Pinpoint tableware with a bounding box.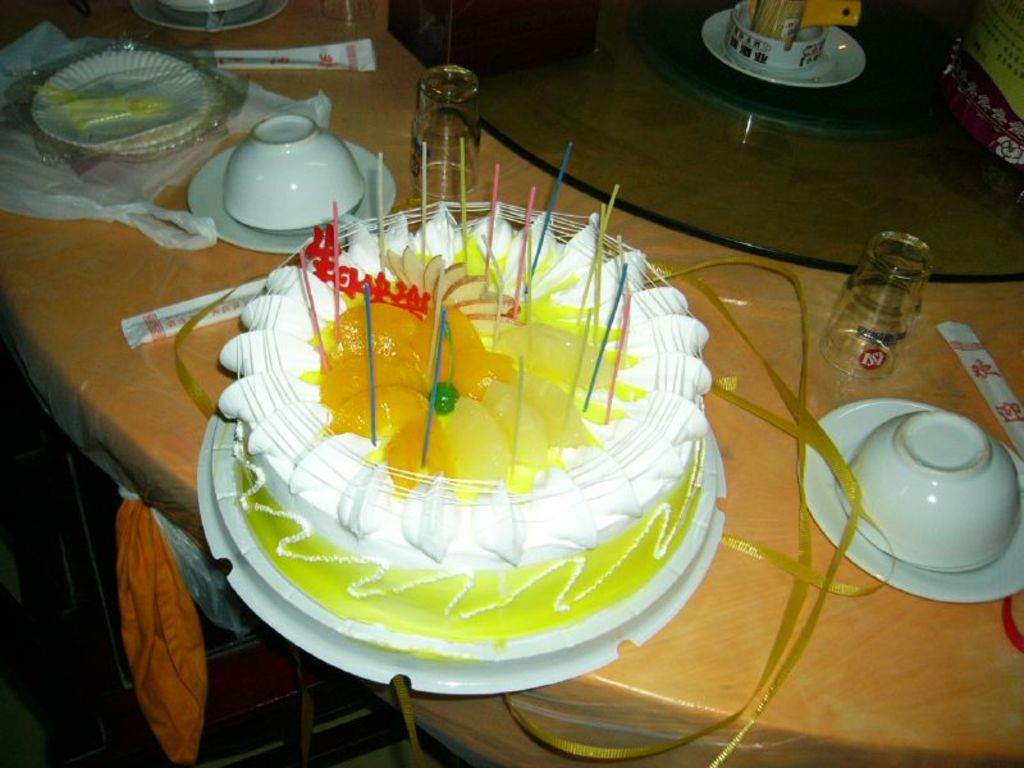
(822,233,928,374).
